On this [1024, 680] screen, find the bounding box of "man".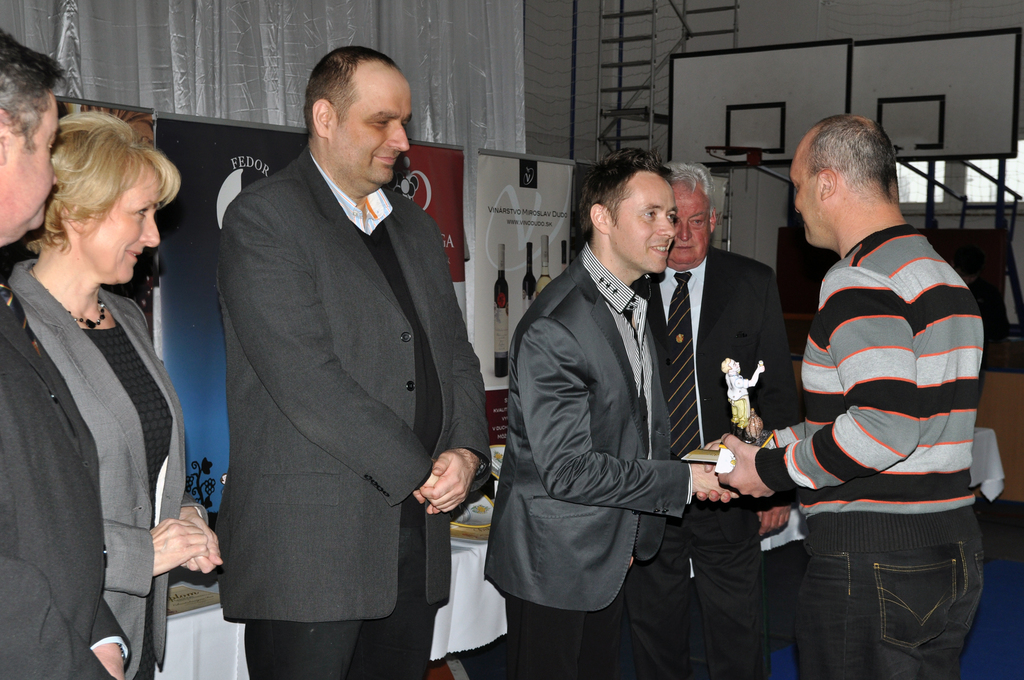
Bounding box: left=756, top=102, right=1003, bottom=672.
